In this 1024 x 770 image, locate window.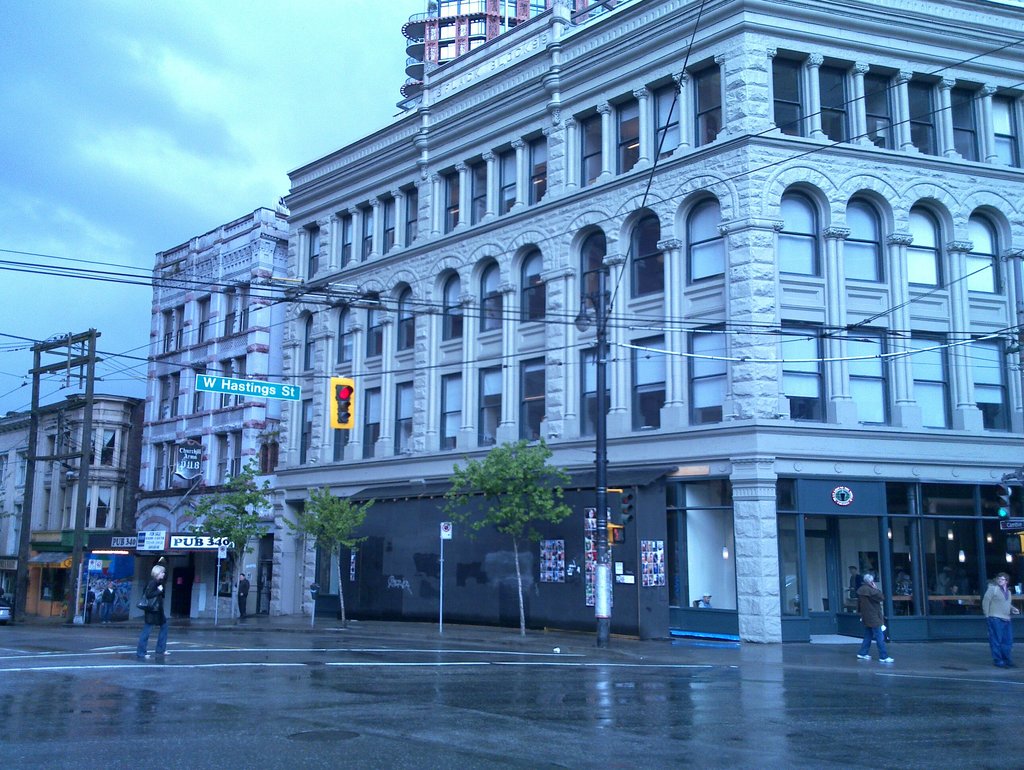
Bounding box: locate(913, 75, 944, 158).
